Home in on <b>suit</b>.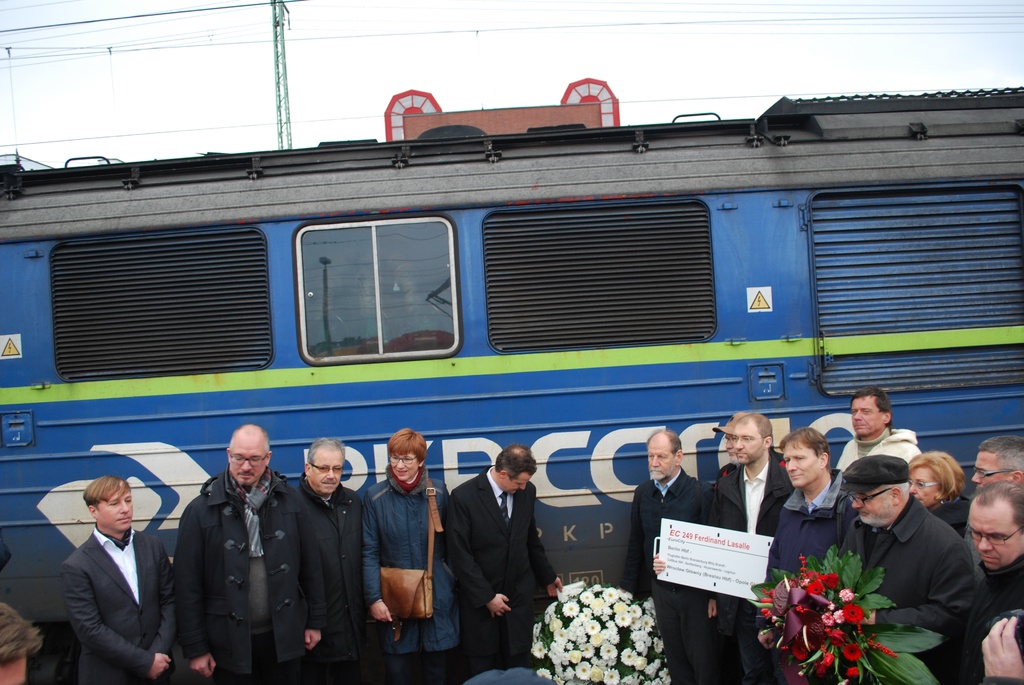
Homed in at [58, 519, 182, 684].
